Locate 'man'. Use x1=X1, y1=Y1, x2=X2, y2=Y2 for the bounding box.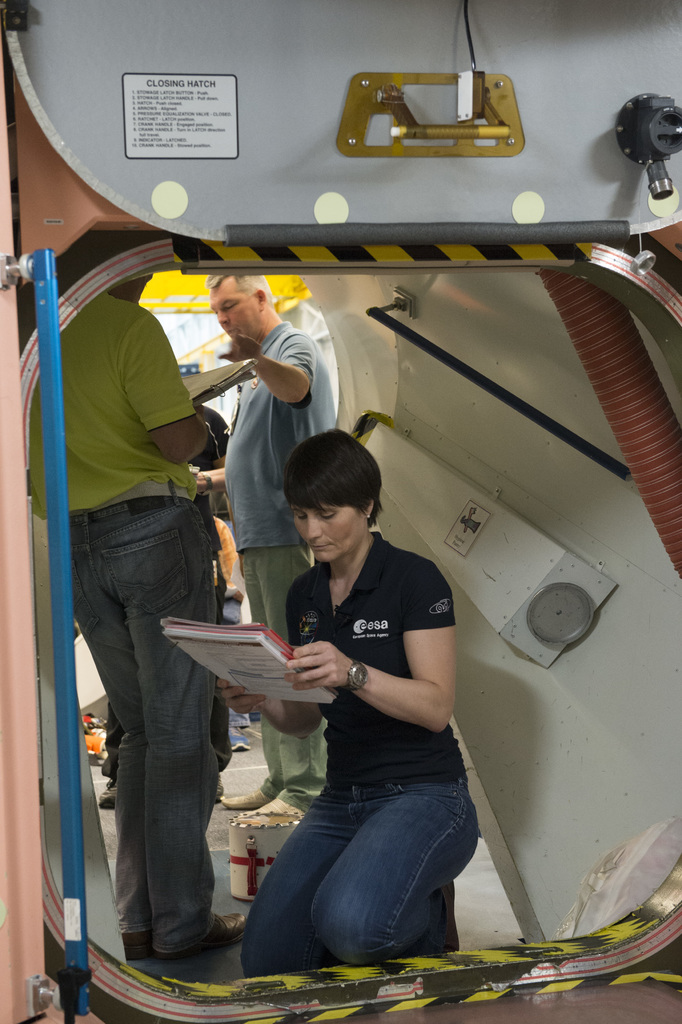
x1=27, y1=273, x2=252, y2=956.
